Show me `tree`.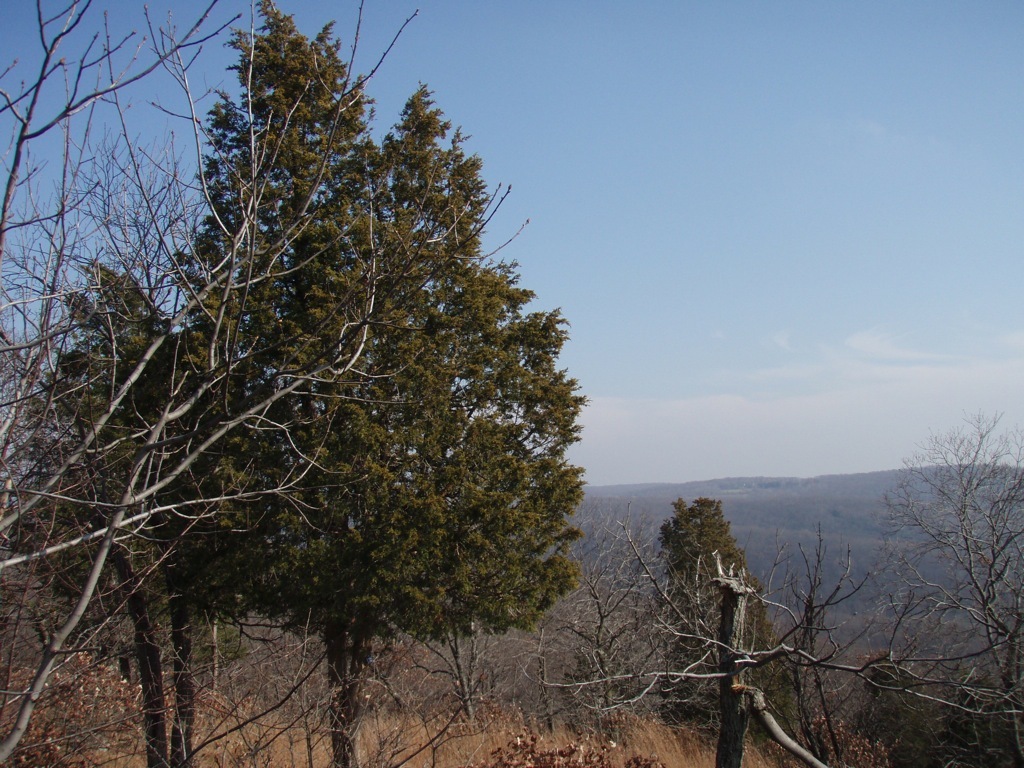
`tree` is here: (148, 0, 591, 767).
